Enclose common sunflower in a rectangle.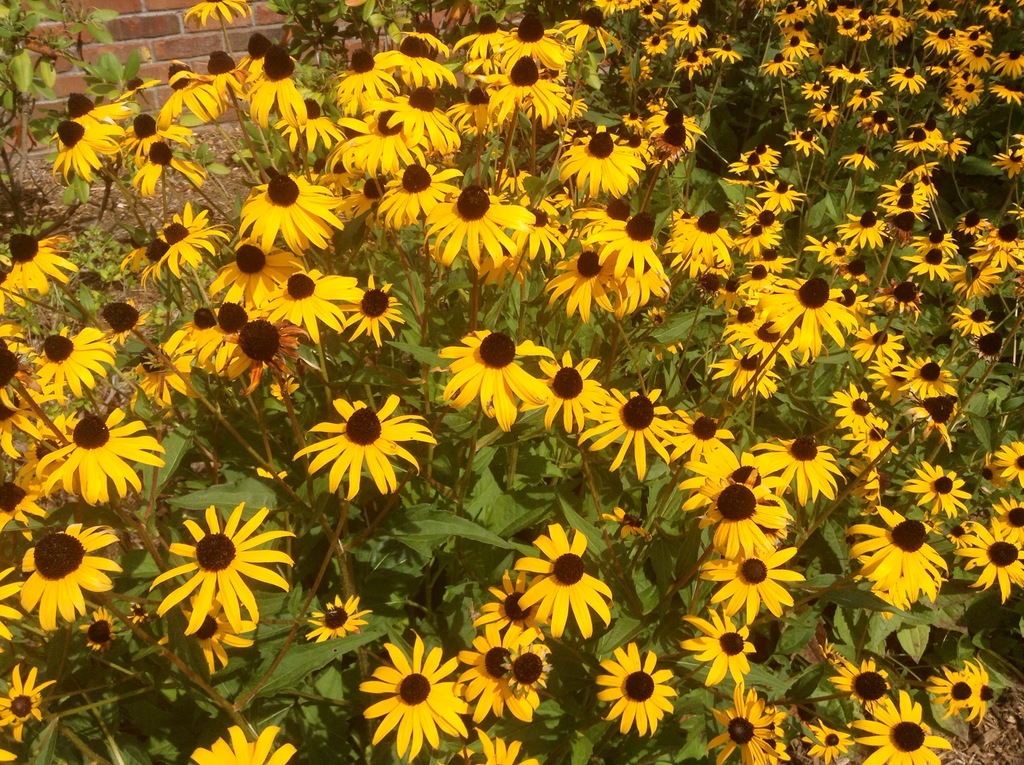
[left=716, top=693, right=769, bottom=764].
